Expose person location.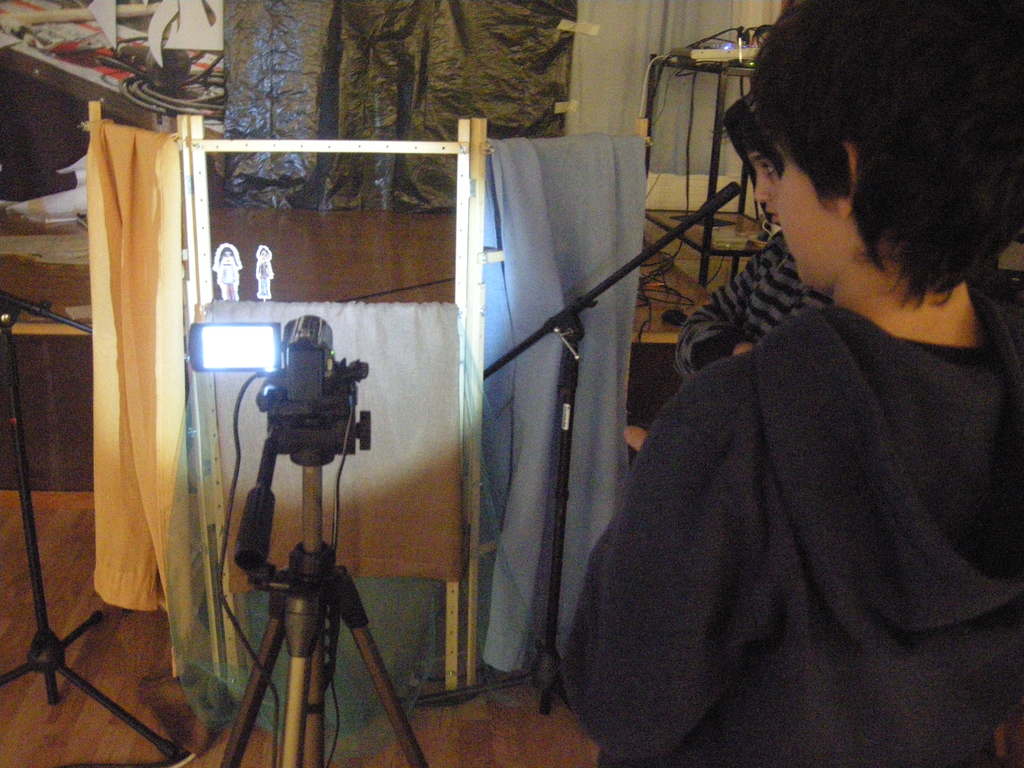
Exposed at (608,24,1022,767).
